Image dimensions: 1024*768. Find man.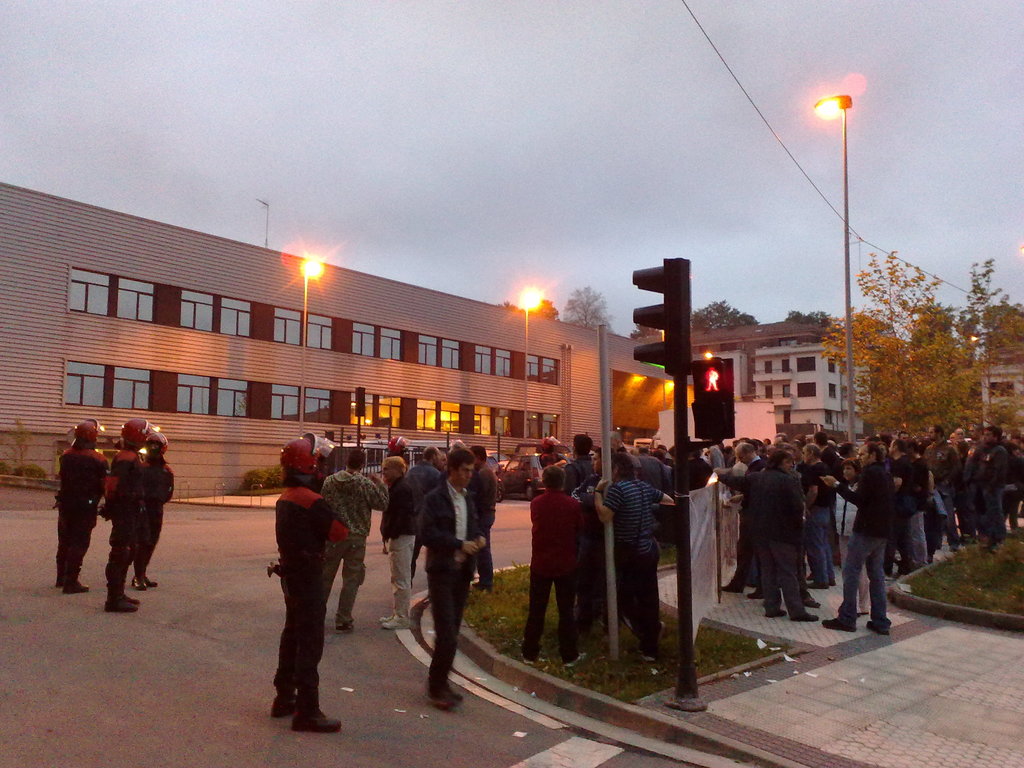
<bbox>451, 438, 468, 451</bbox>.
